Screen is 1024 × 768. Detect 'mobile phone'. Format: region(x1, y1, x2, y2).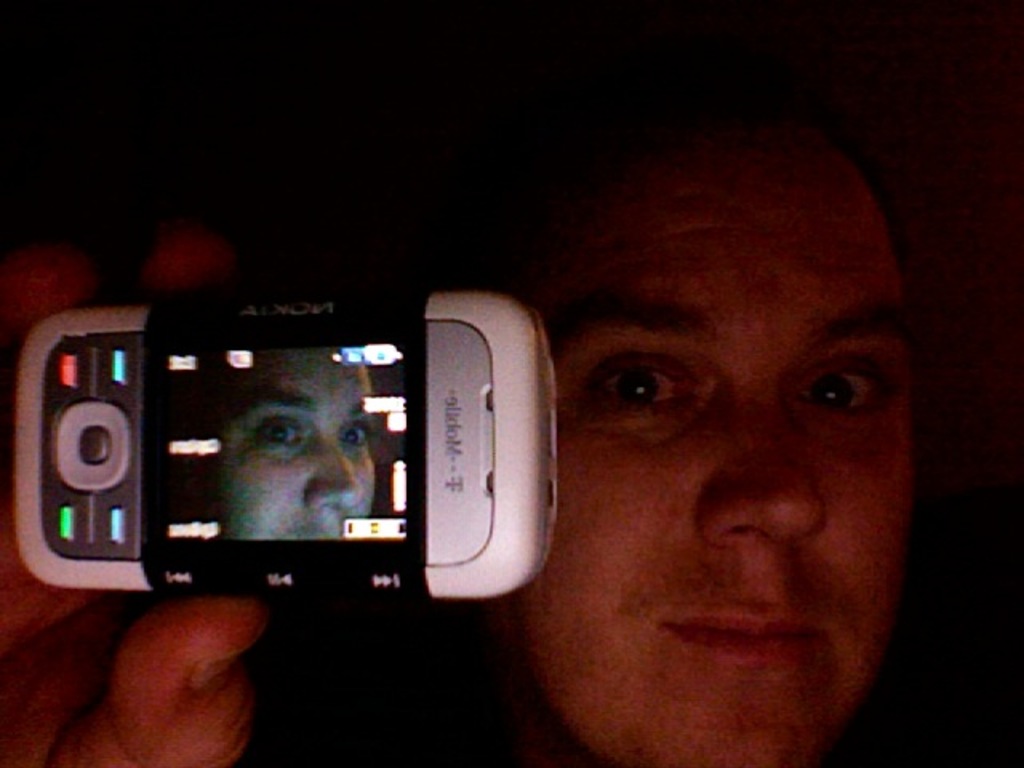
region(6, 286, 494, 603).
